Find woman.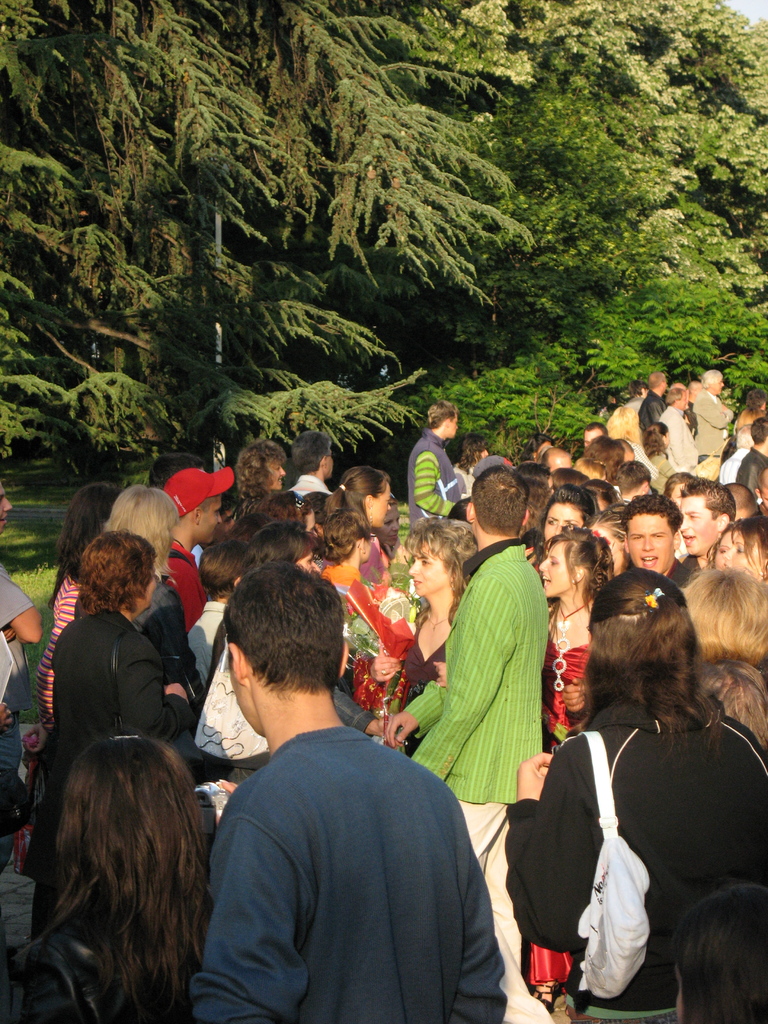
bbox(27, 531, 205, 949).
